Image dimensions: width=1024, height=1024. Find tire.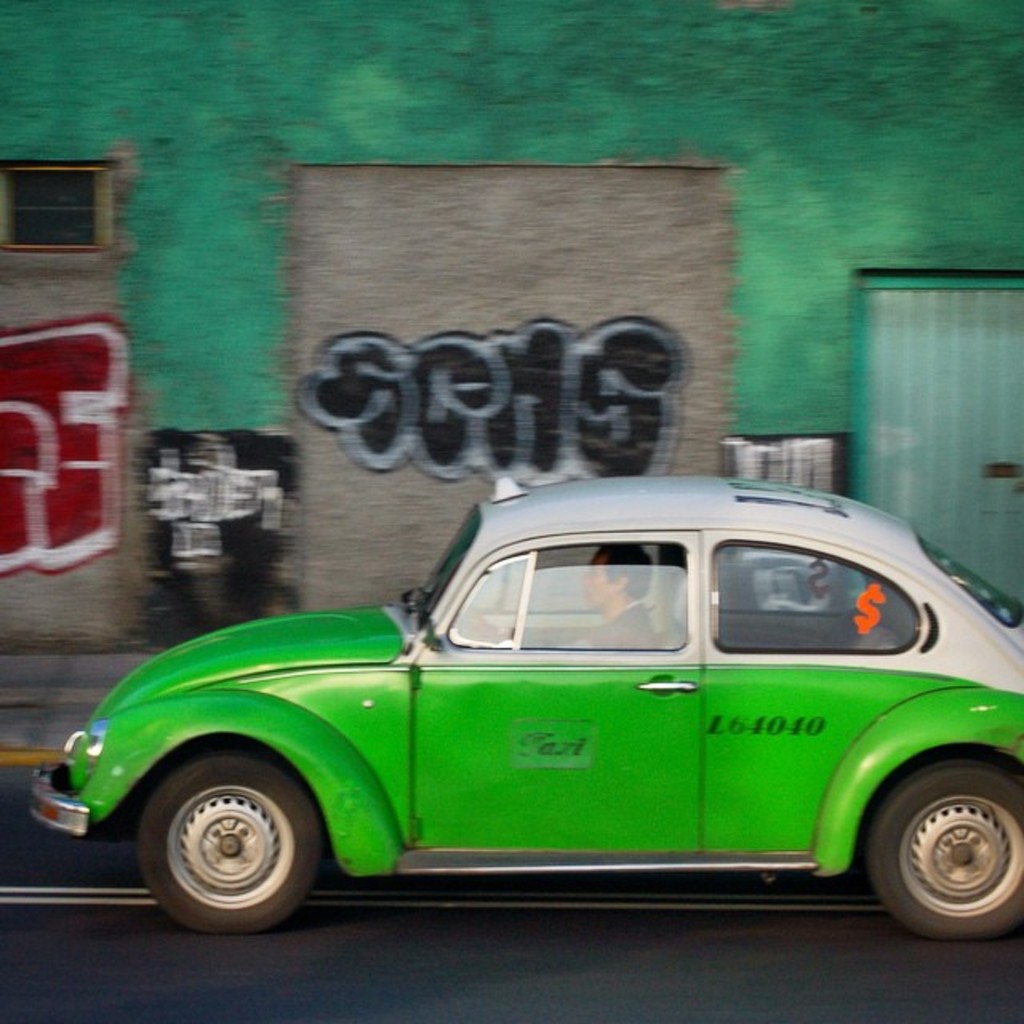
150,749,331,925.
